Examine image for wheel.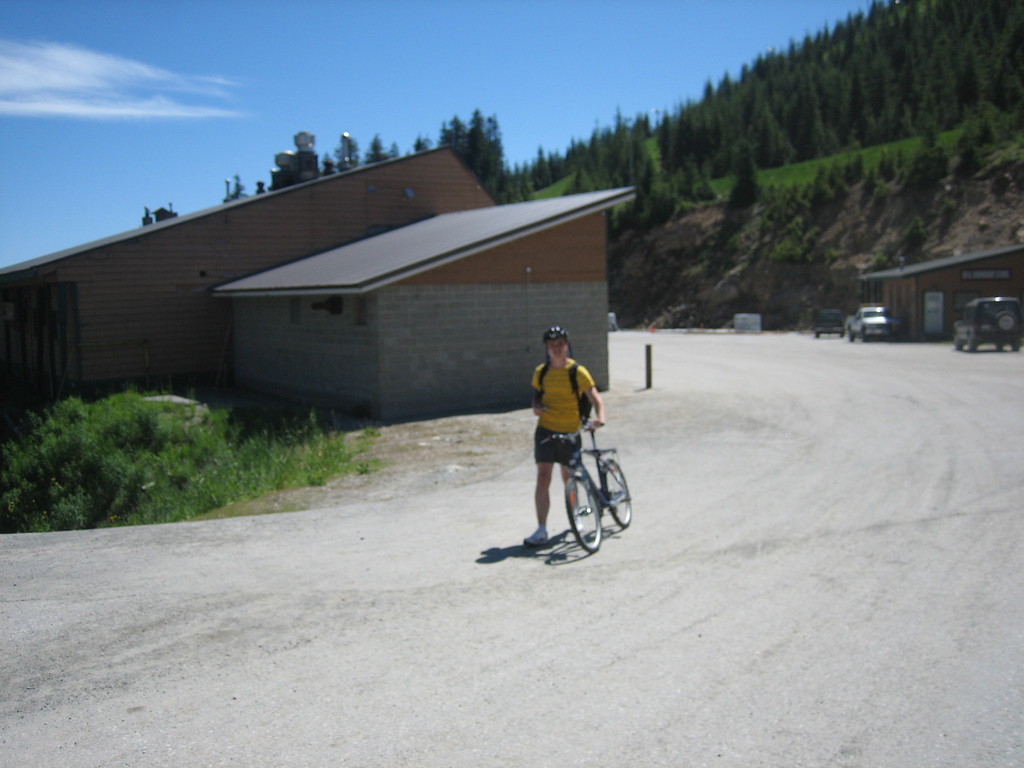
Examination result: l=970, t=337, r=975, b=352.
